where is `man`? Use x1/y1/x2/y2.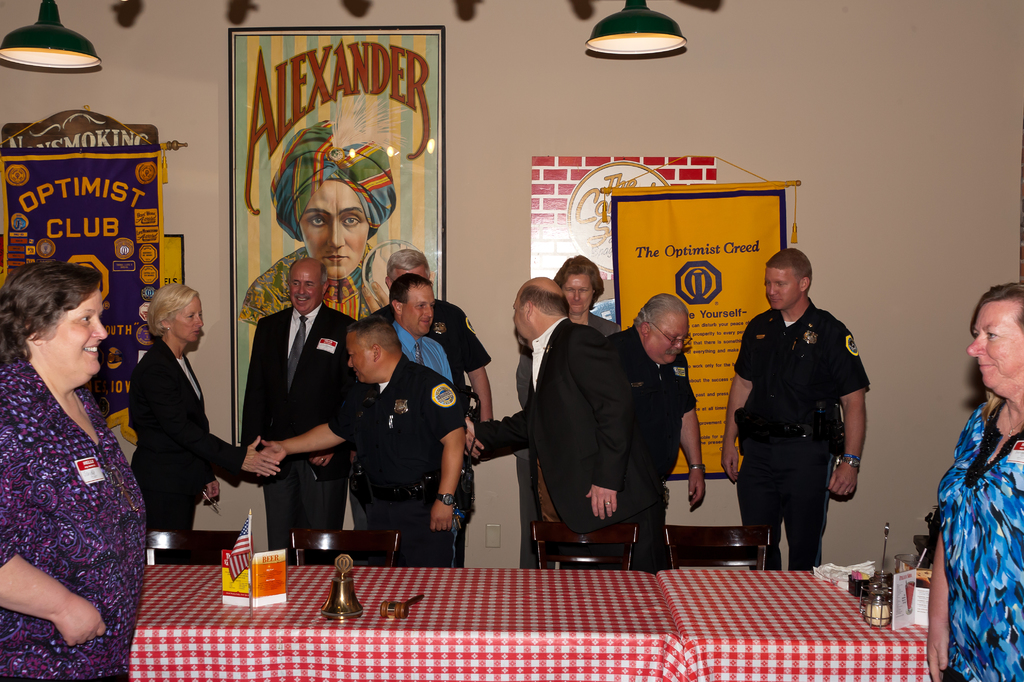
602/293/696/569.
